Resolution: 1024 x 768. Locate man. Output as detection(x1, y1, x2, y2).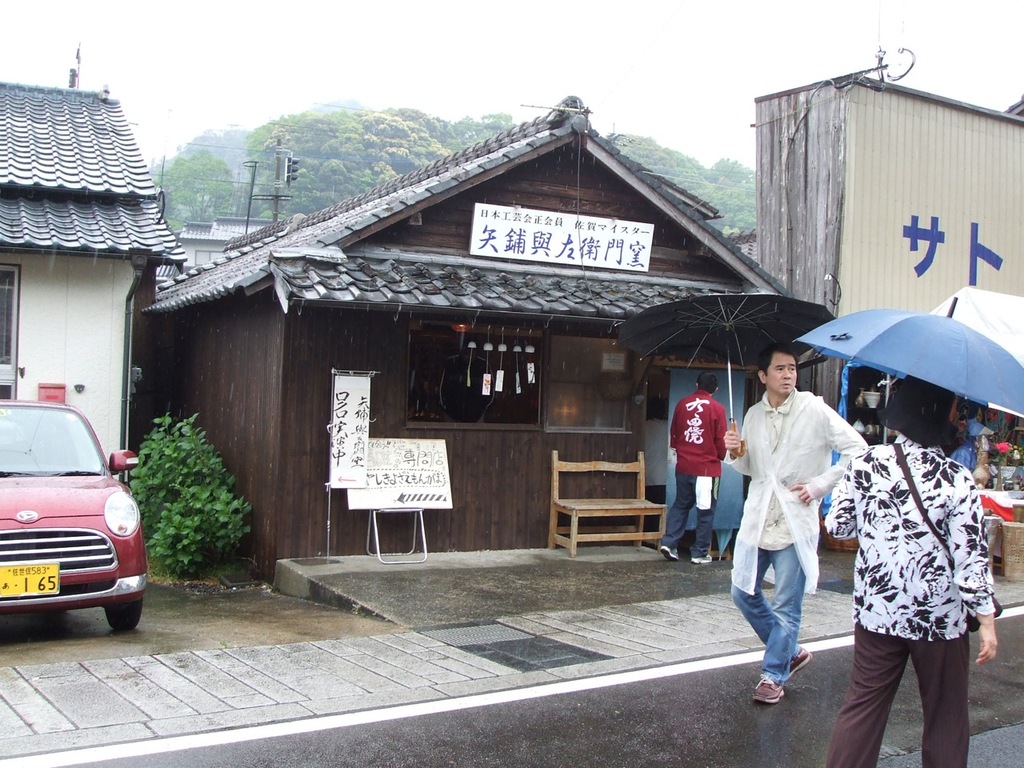
detection(746, 354, 860, 714).
